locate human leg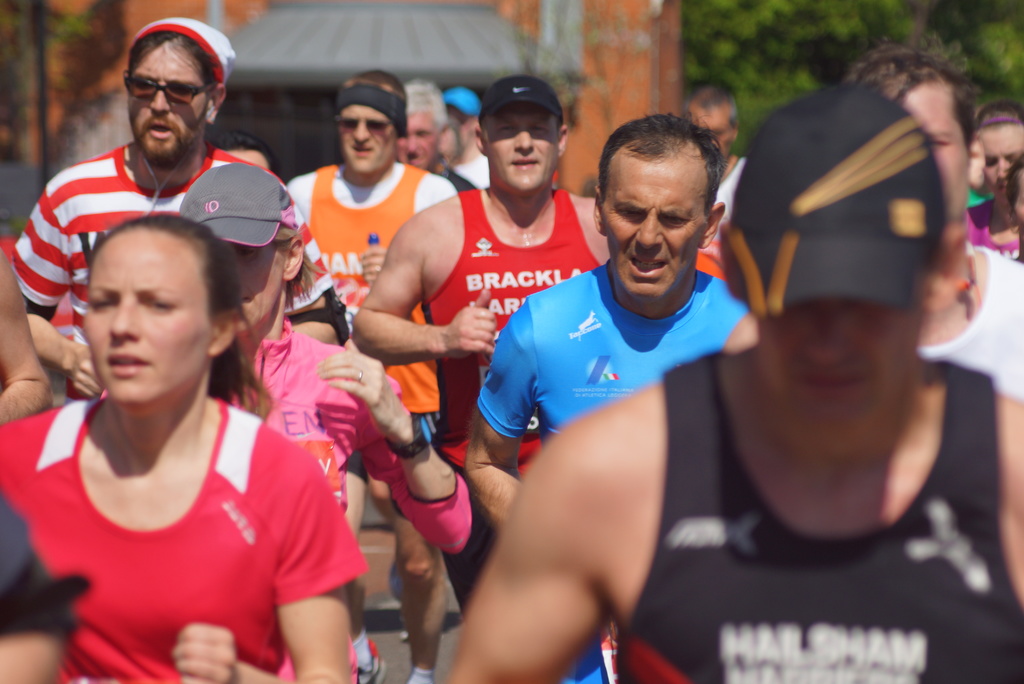
{"x1": 394, "y1": 496, "x2": 445, "y2": 683}
